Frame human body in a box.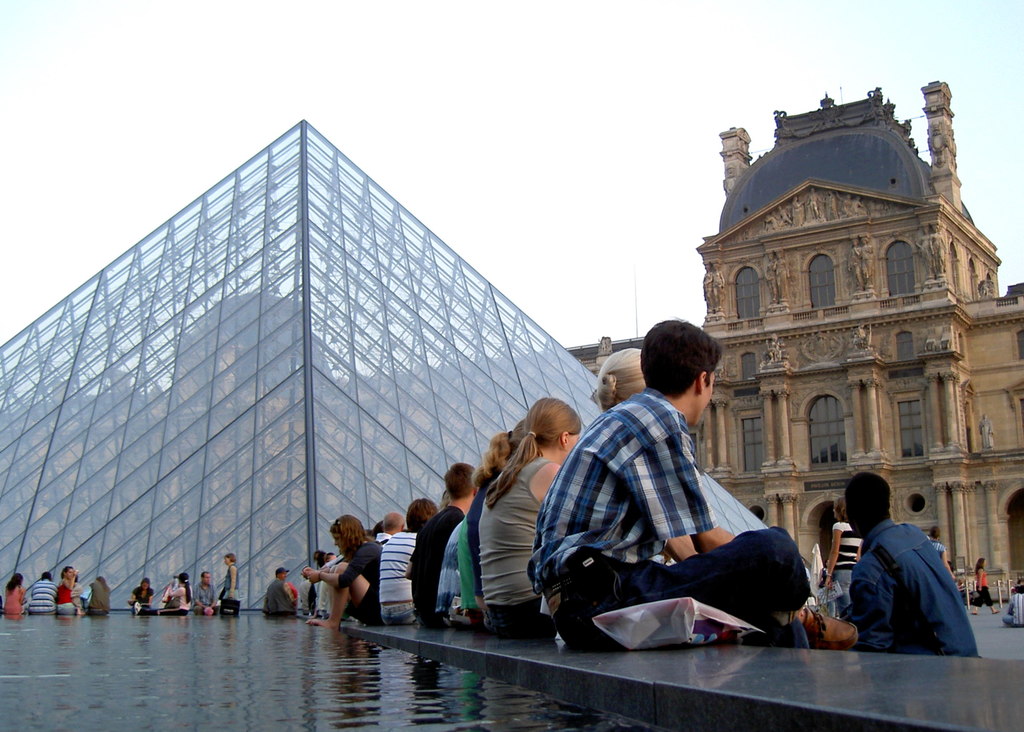
(left=815, top=500, right=867, bottom=604).
